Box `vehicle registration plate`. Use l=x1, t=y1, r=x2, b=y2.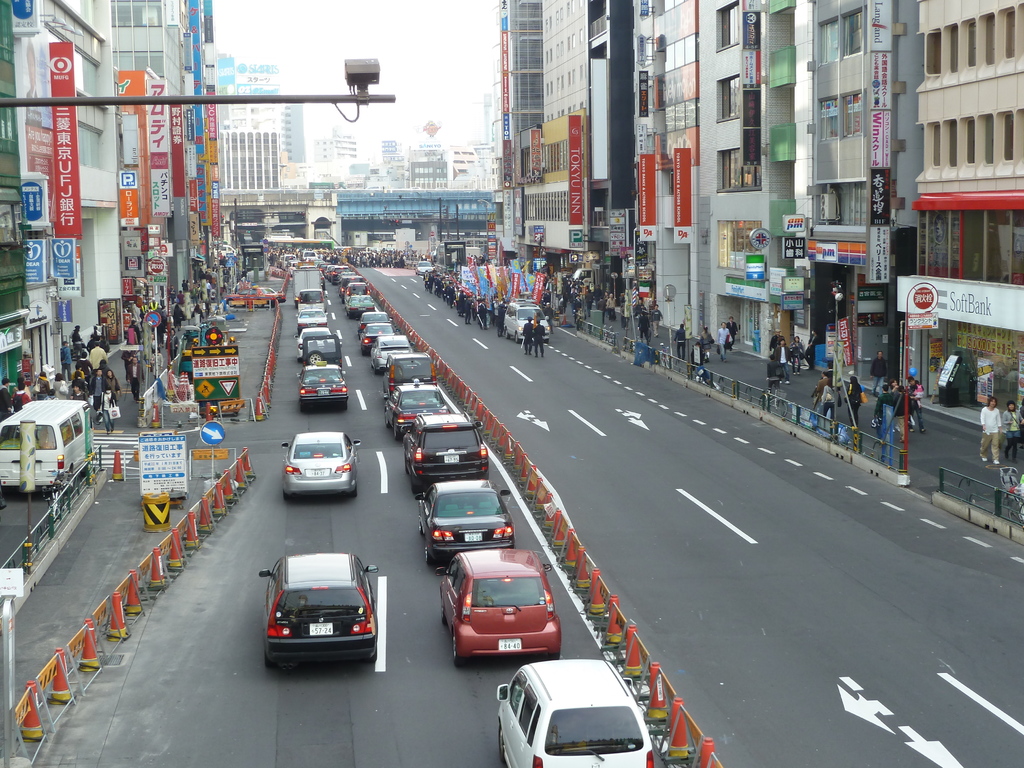
l=309, t=621, r=333, b=635.
